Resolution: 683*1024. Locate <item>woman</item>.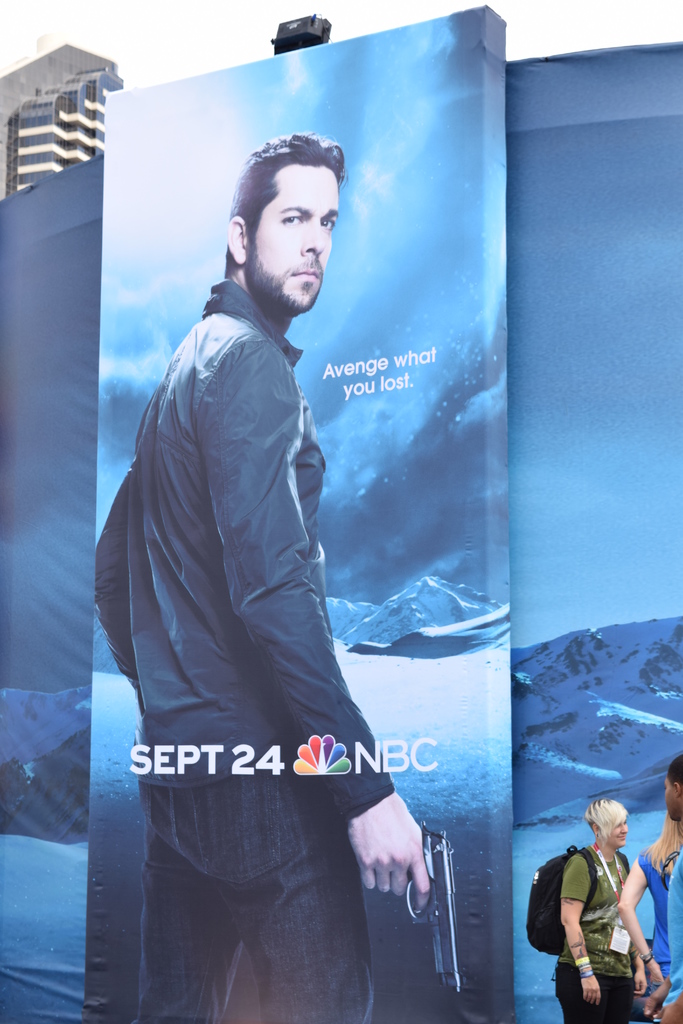
box(555, 804, 649, 1023).
